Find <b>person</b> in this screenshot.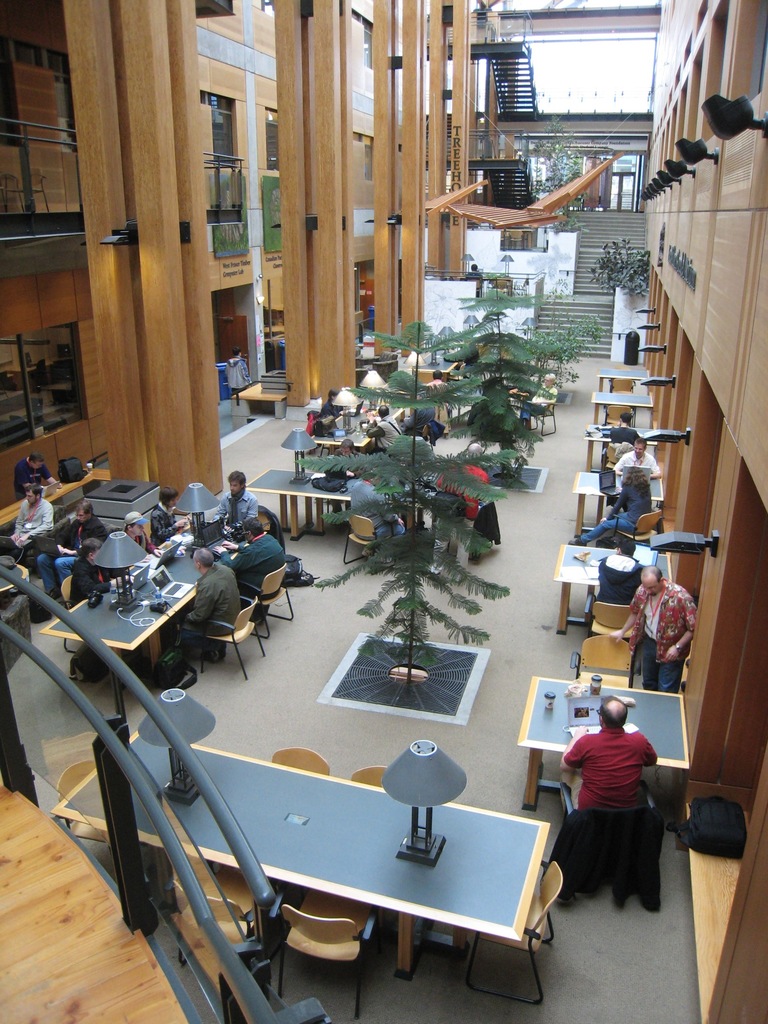
The bounding box for <b>person</b> is (366, 403, 403, 456).
